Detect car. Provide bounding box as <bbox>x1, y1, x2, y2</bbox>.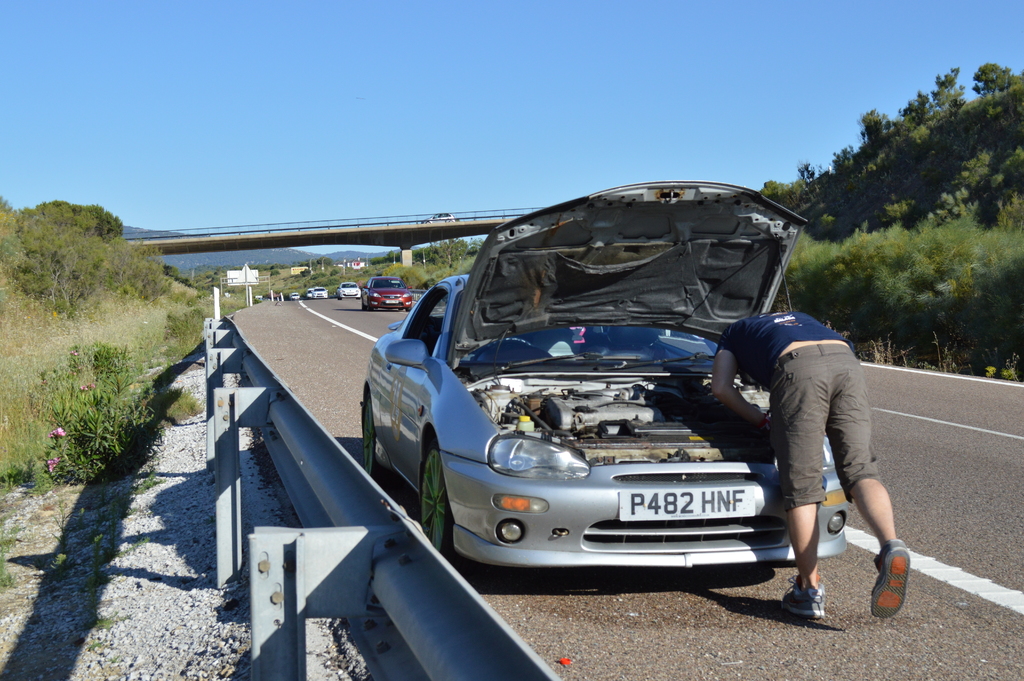
<bbox>363, 279, 409, 311</bbox>.
